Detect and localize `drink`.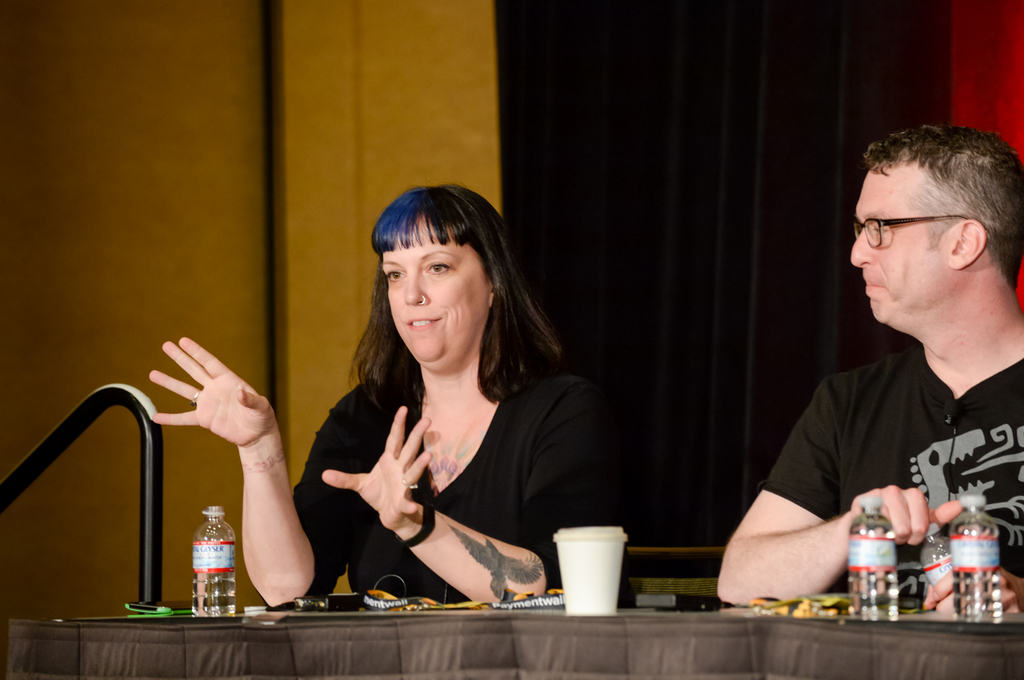
Localized at {"x1": 845, "y1": 496, "x2": 895, "y2": 624}.
